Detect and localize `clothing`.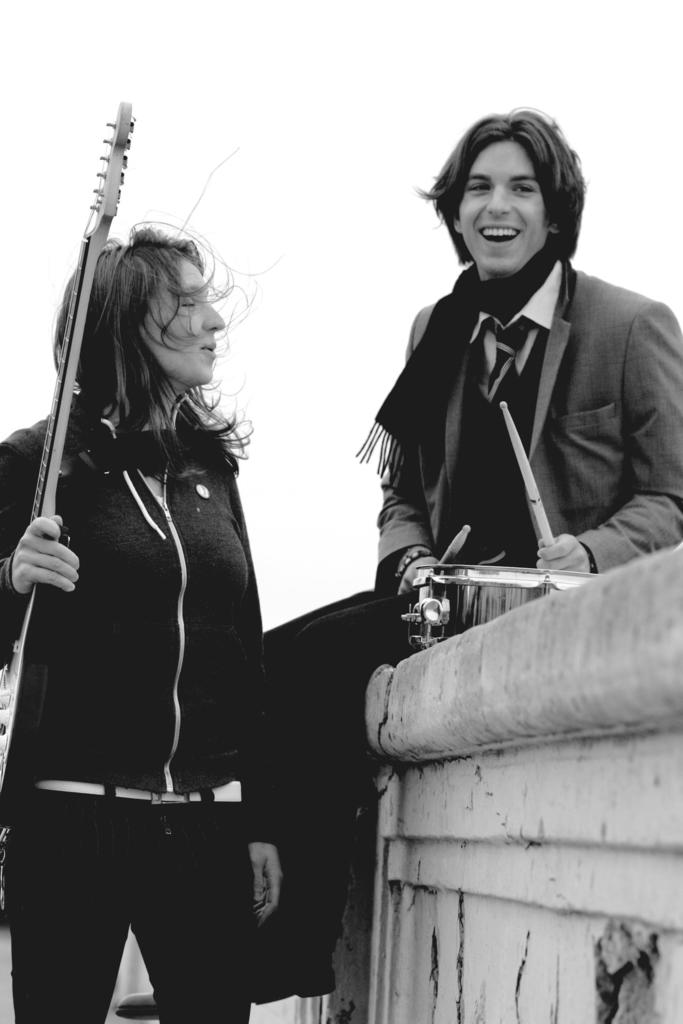
Localized at pyautogui.locateOnScreen(248, 232, 679, 984).
